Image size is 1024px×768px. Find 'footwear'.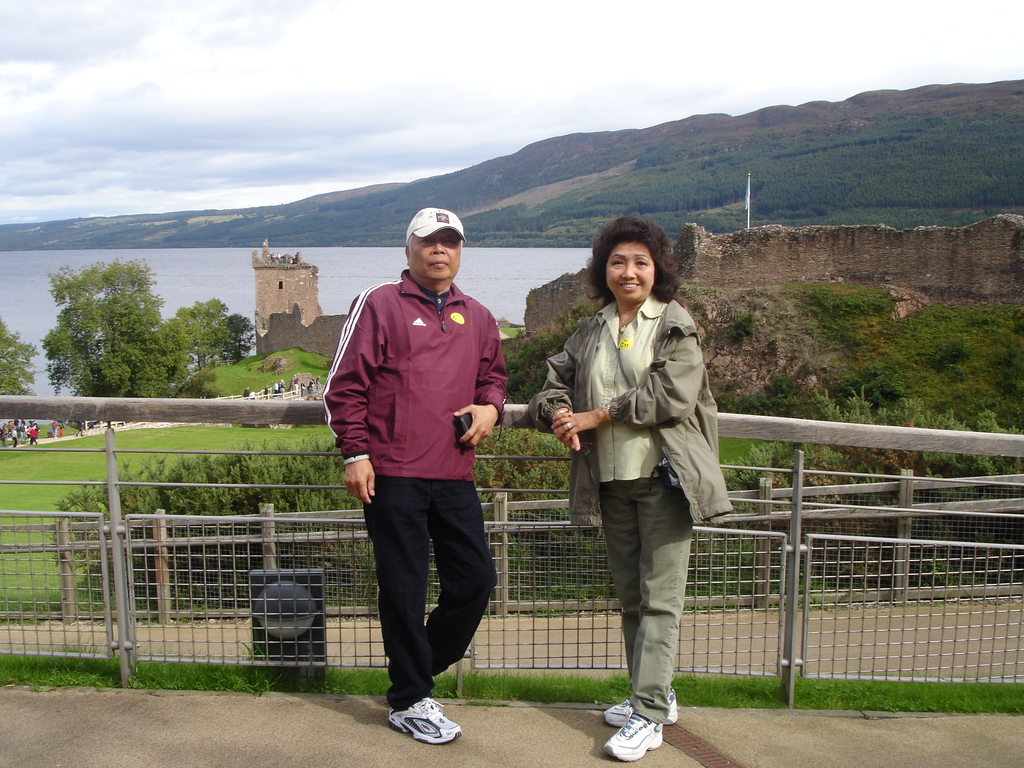
599:686:678:749.
